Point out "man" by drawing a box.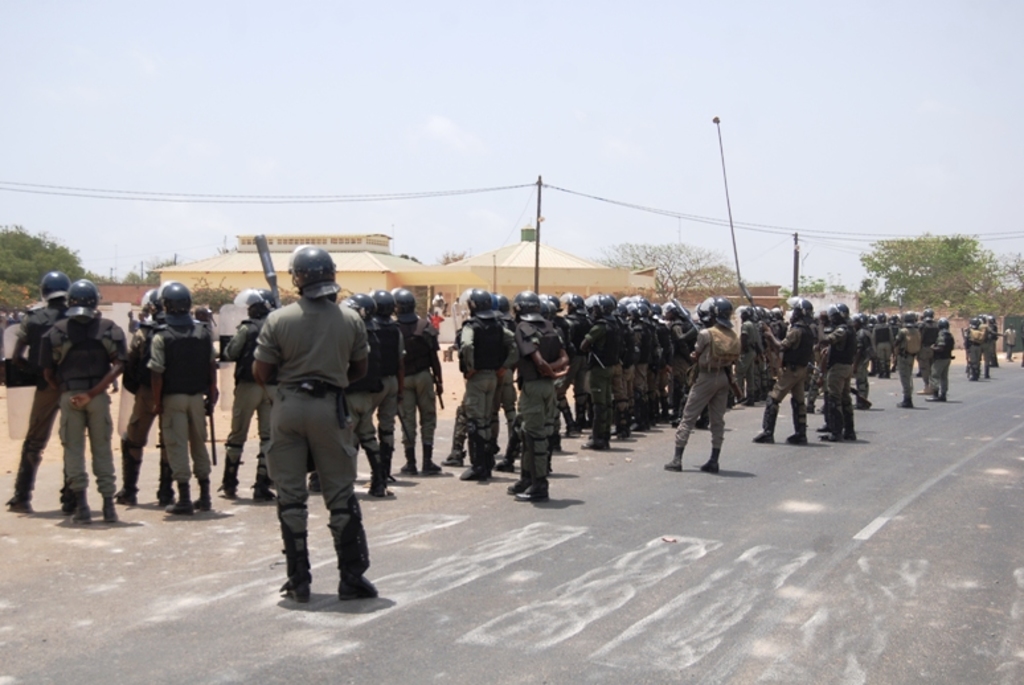
Rect(922, 300, 957, 403).
